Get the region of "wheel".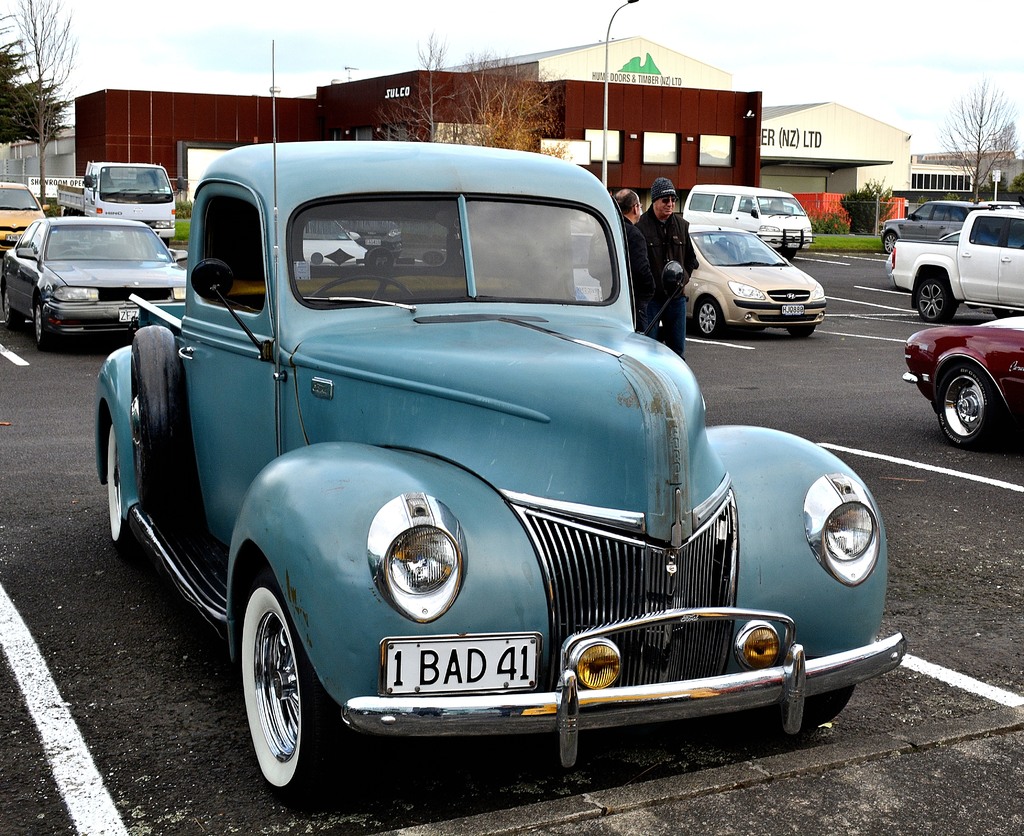
region(941, 364, 997, 443).
